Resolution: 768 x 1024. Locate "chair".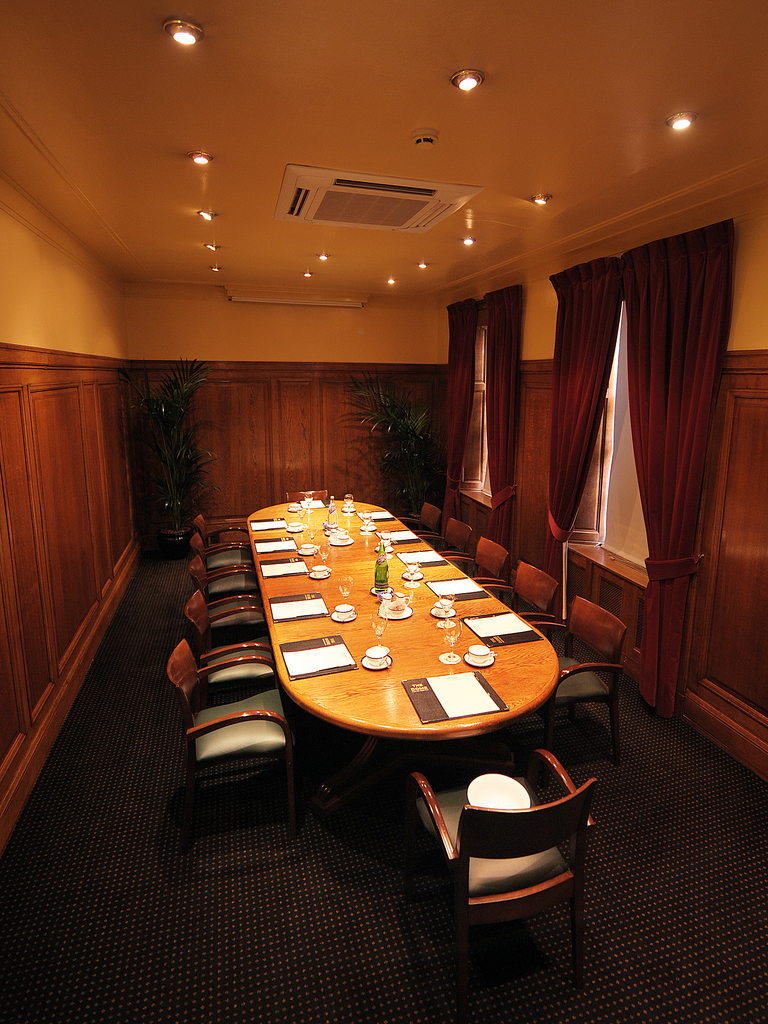
[x1=394, y1=497, x2=445, y2=547].
